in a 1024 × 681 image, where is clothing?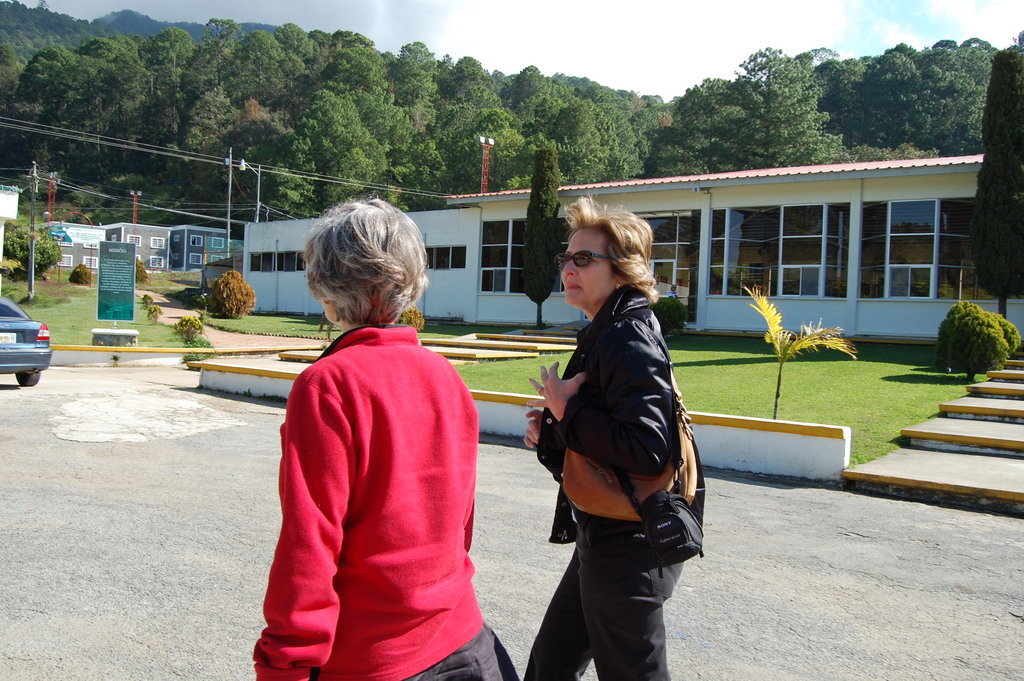
locate(273, 290, 488, 666).
